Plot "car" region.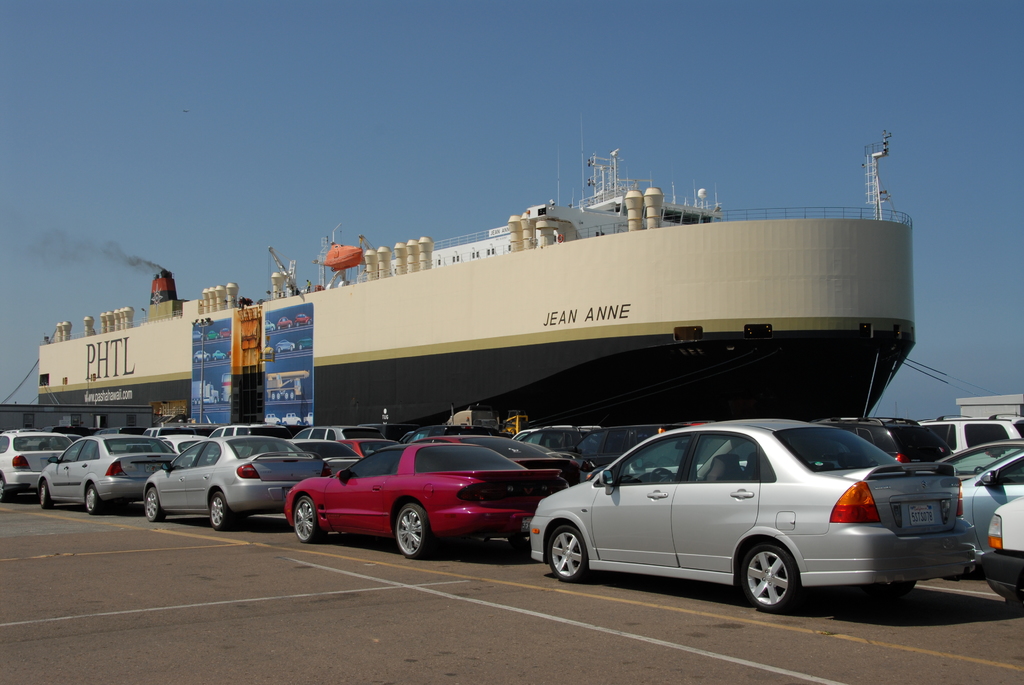
Plotted at select_region(1, 427, 74, 503).
